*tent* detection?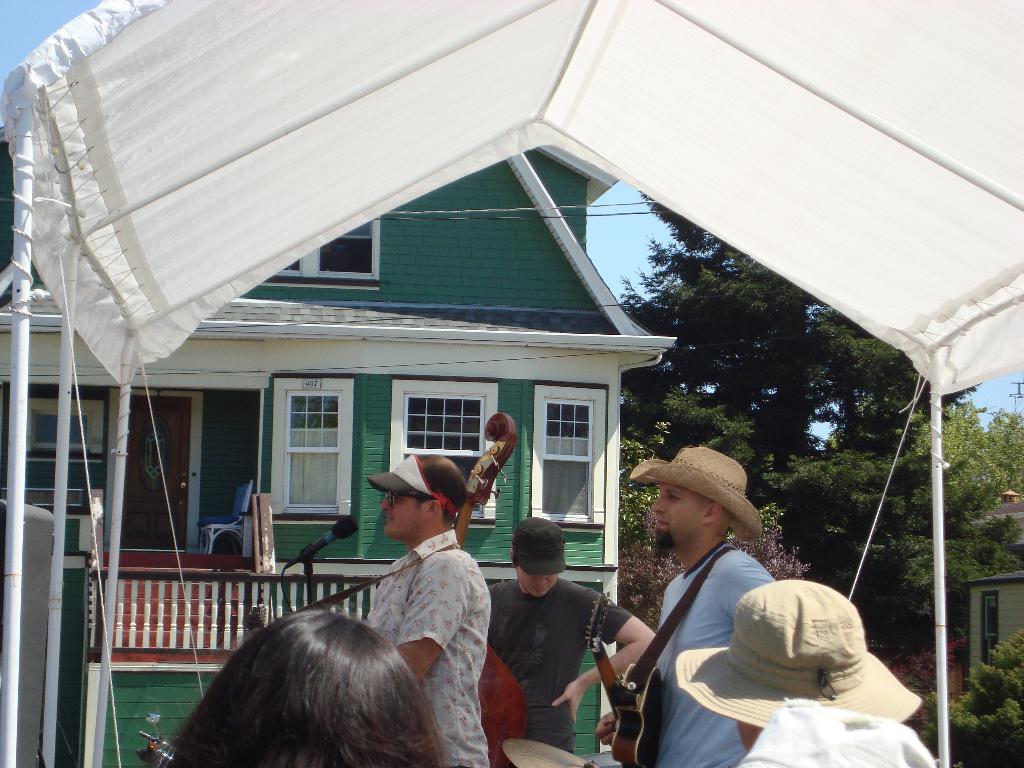
<bbox>4, 6, 869, 728</bbox>
